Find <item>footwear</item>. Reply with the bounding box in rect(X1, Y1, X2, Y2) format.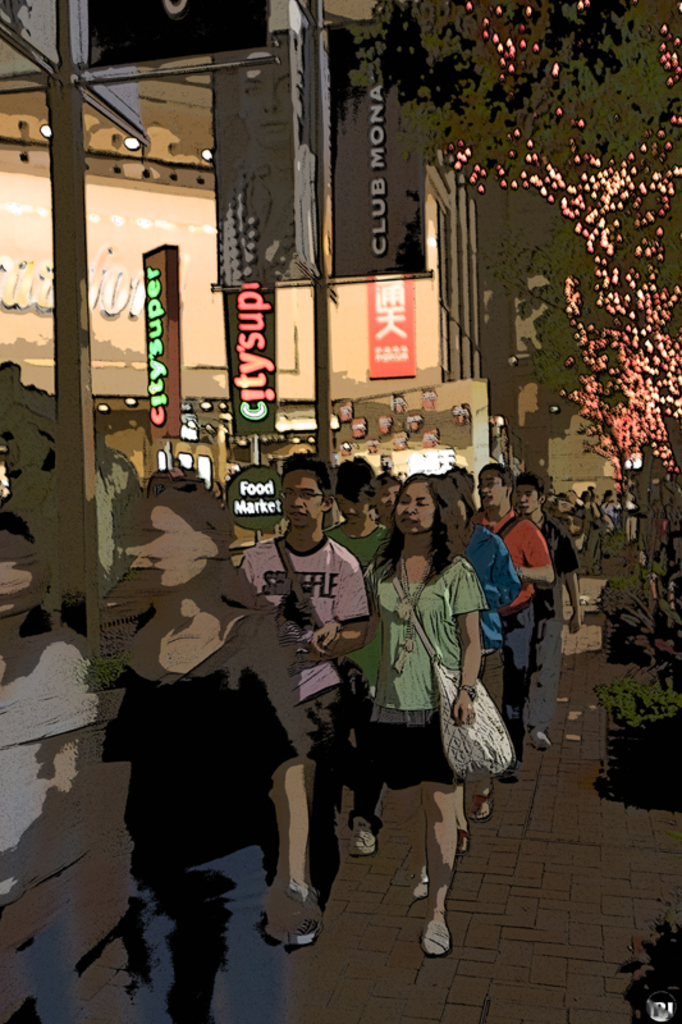
rect(413, 869, 431, 899).
